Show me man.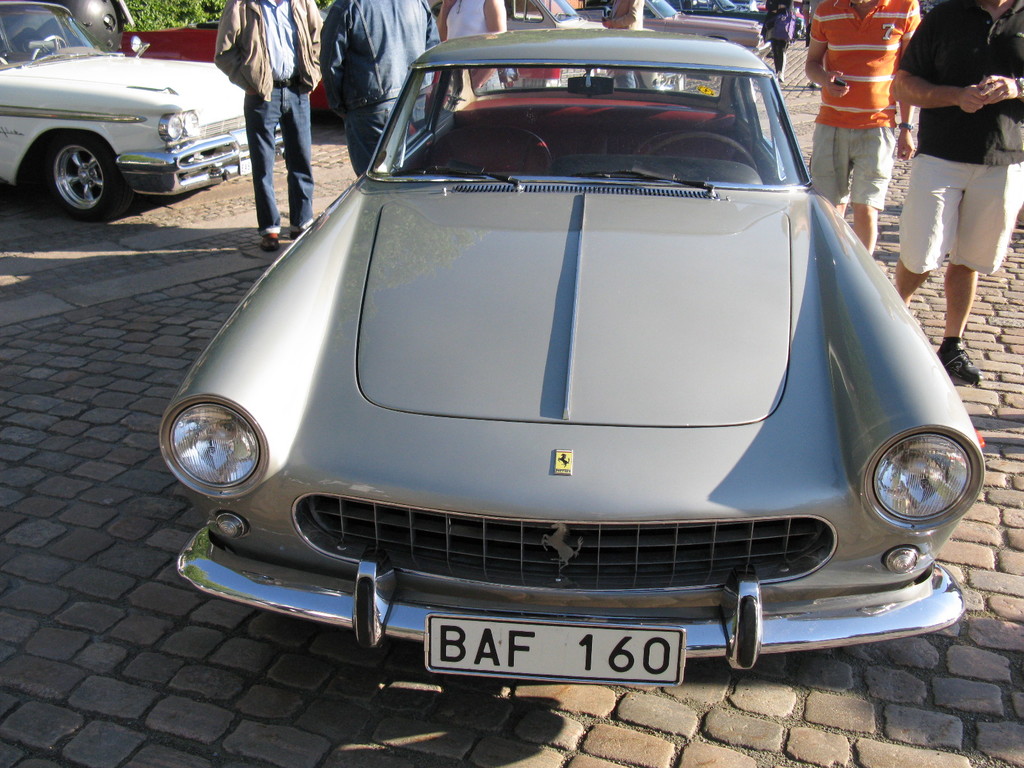
man is here: left=209, top=10, right=312, bottom=239.
